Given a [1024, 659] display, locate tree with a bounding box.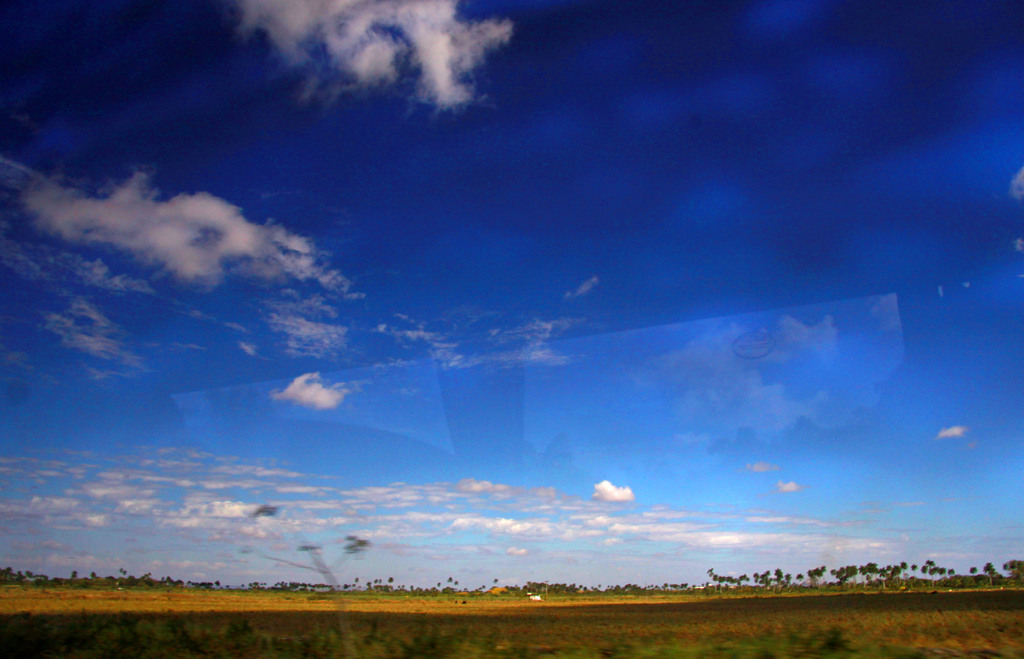
Located: crop(448, 576, 452, 588).
